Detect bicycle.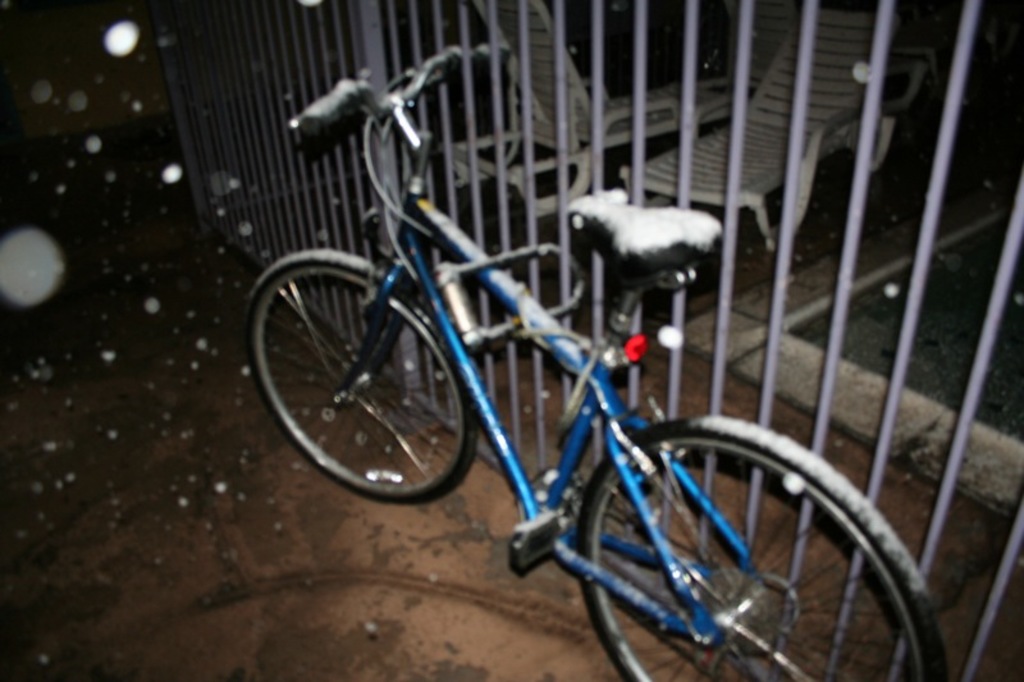
Detected at [left=219, top=77, right=942, bottom=665].
